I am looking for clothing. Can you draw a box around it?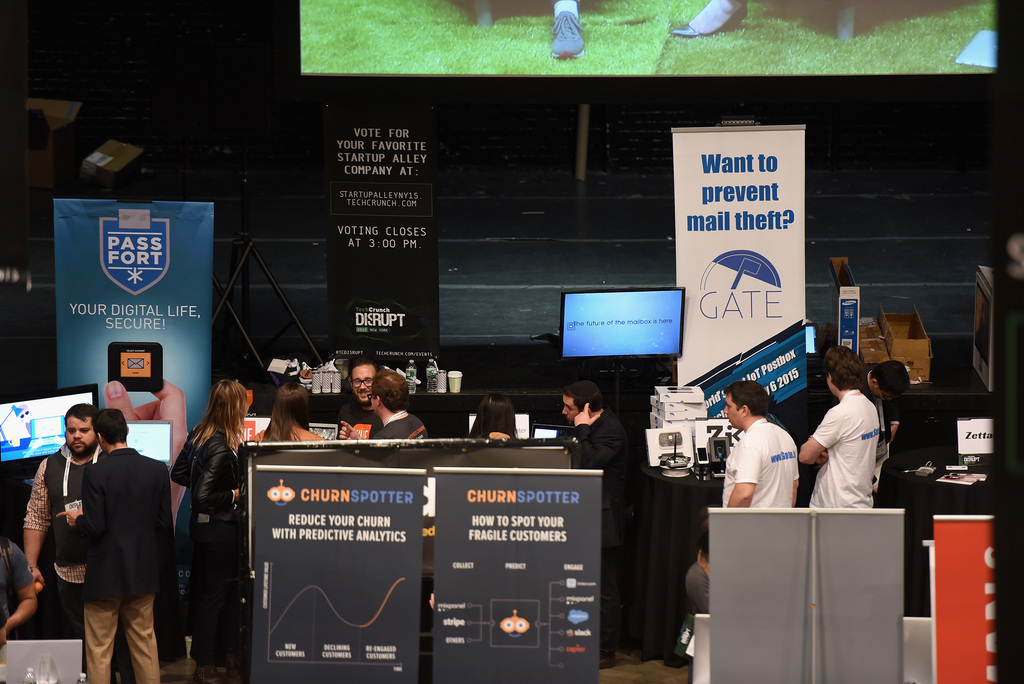
Sure, the bounding box is {"left": 21, "top": 441, "right": 106, "bottom": 674}.
